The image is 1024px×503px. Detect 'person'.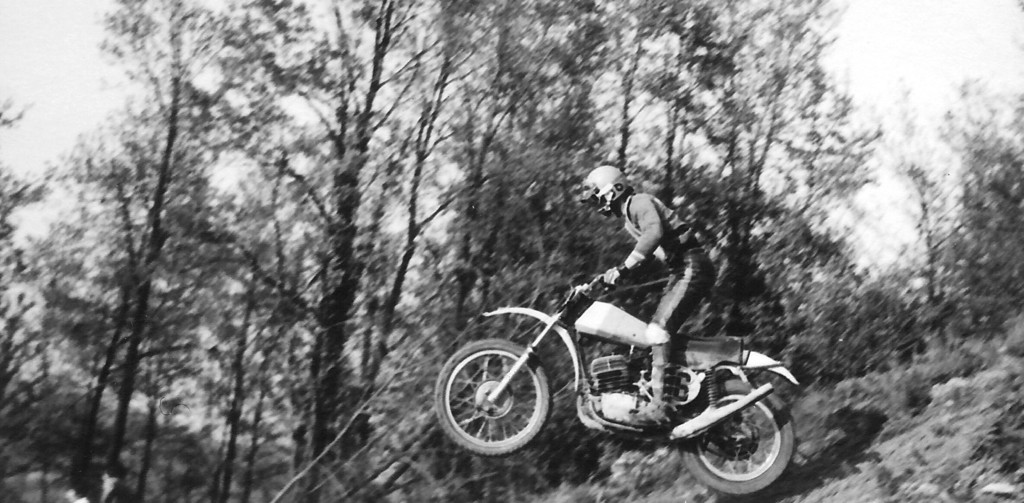
Detection: x1=593, y1=166, x2=712, y2=429.
